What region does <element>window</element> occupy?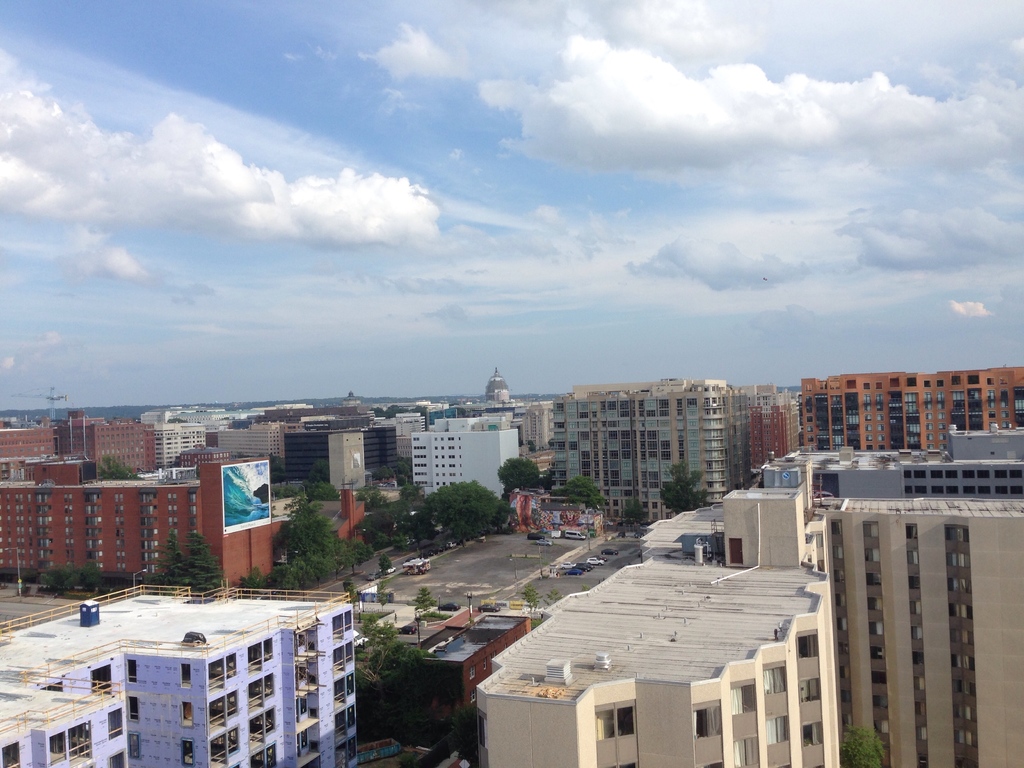
<box>870,618,882,637</box>.
